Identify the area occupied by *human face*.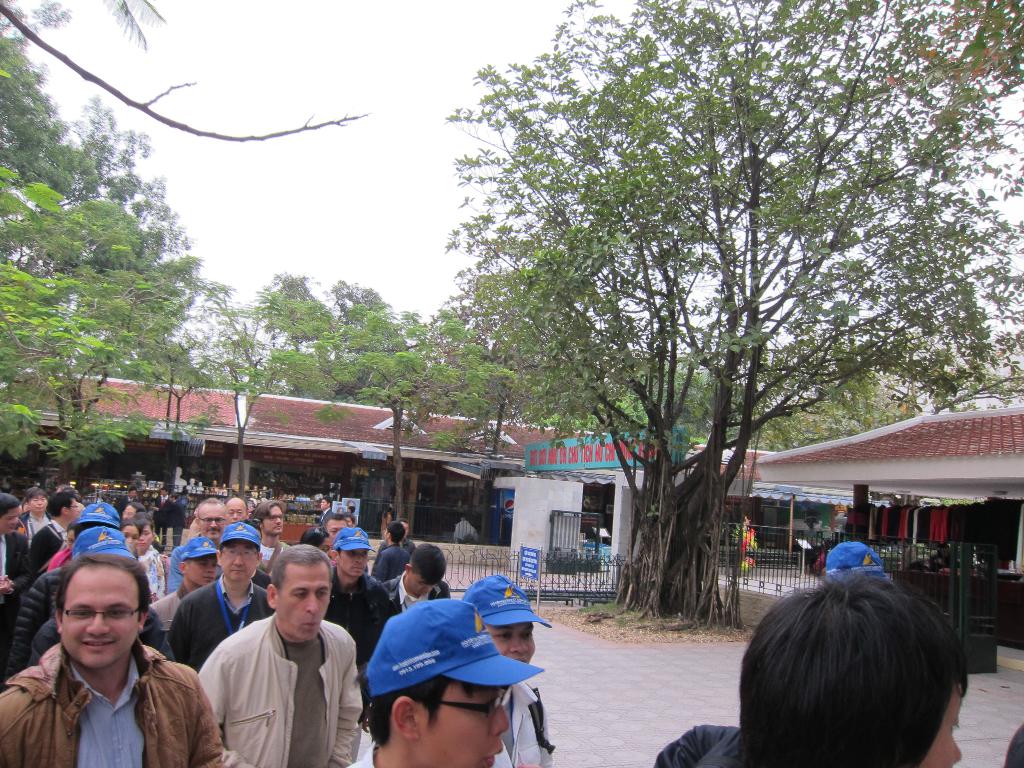
Area: 282/558/328/643.
